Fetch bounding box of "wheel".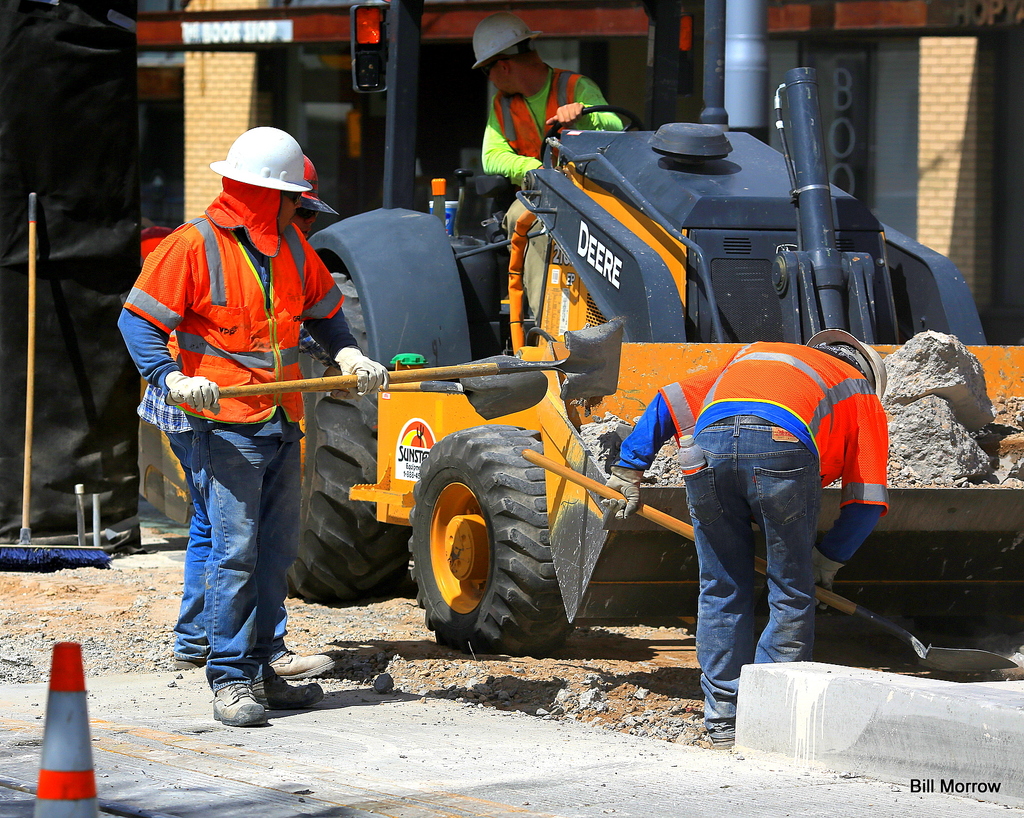
Bbox: region(409, 431, 534, 646).
